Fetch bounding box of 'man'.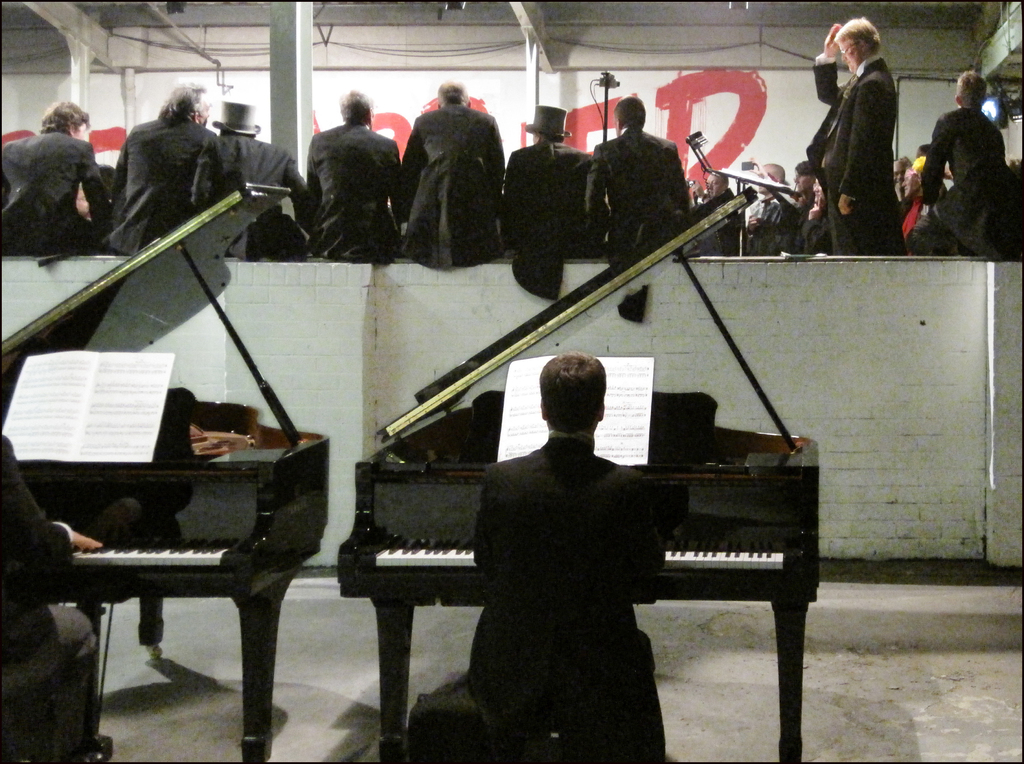
Bbox: l=584, t=96, r=692, b=323.
